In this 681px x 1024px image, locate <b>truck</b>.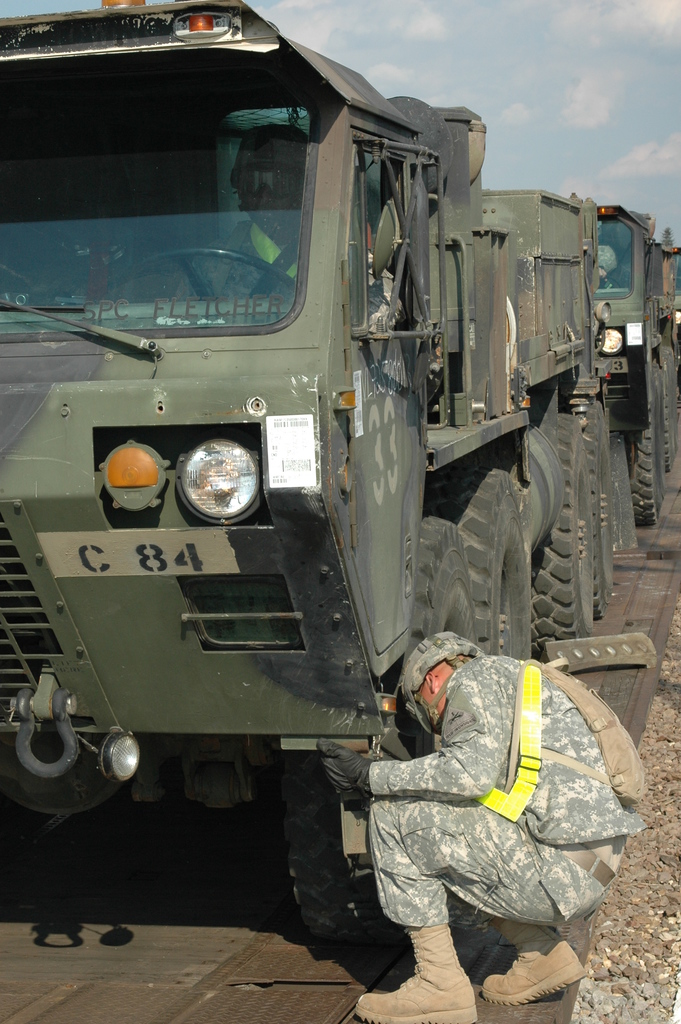
Bounding box: [0, 63, 680, 913].
